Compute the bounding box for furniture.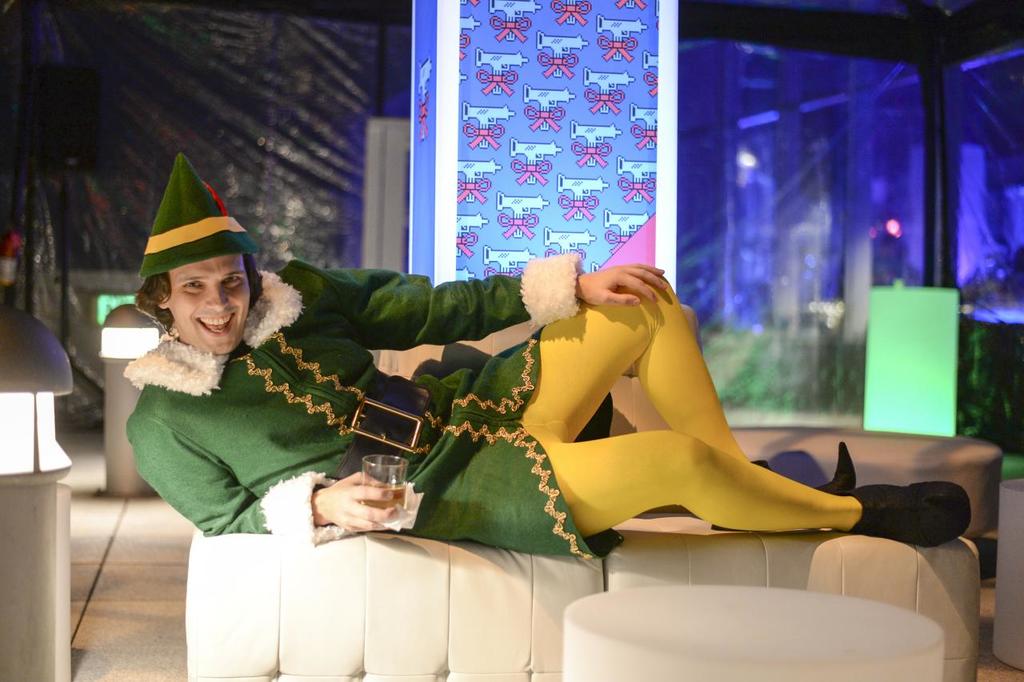
select_region(188, 515, 978, 681).
